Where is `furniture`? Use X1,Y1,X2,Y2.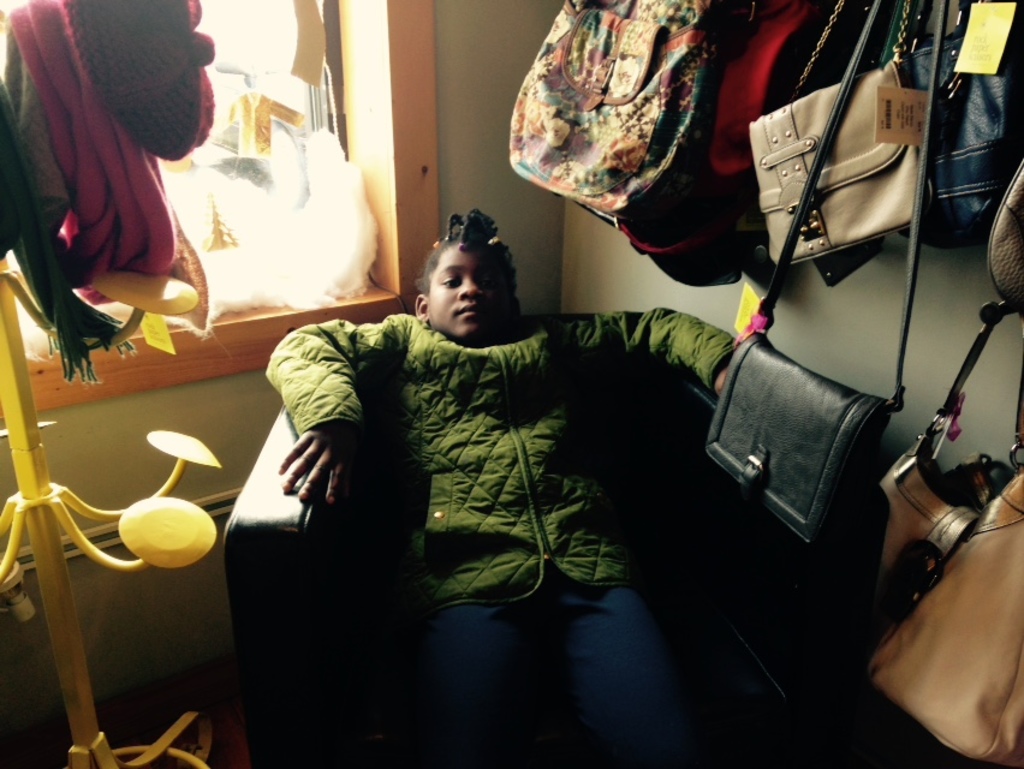
222,312,889,768.
